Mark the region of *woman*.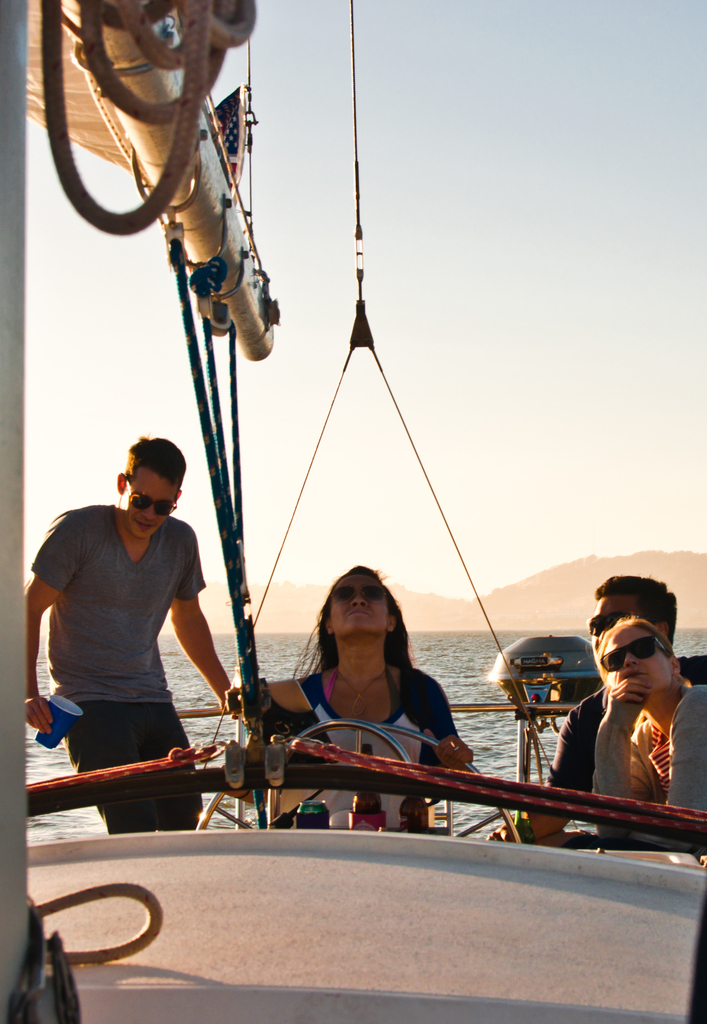
Region: {"x1": 589, "y1": 616, "x2": 706, "y2": 856}.
